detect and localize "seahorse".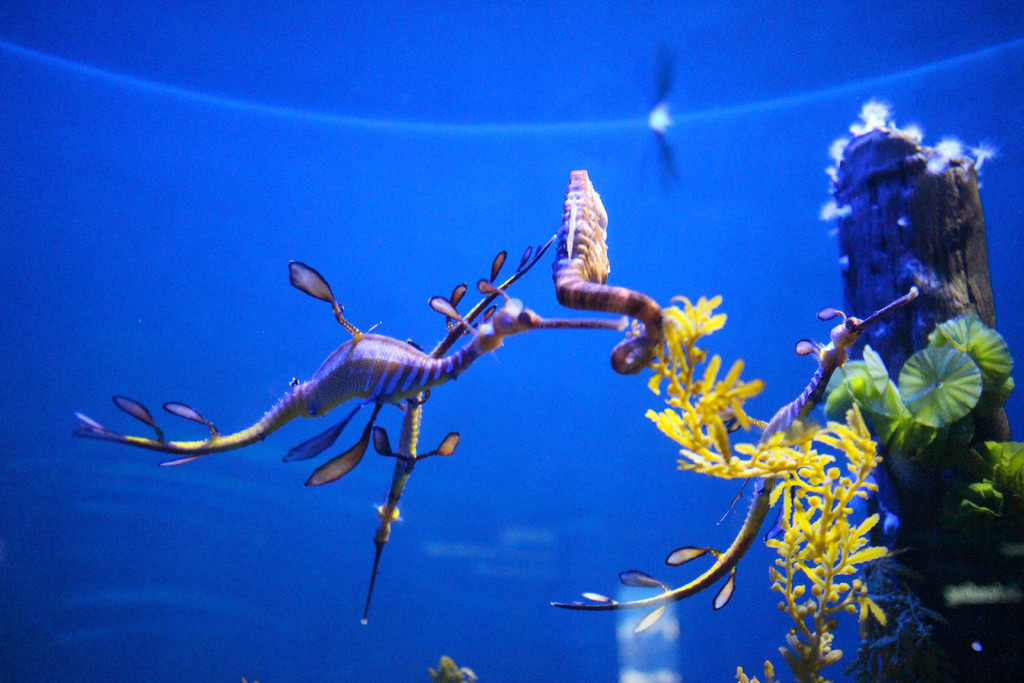
Localized at x1=543, y1=159, x2=670, y2=402.
